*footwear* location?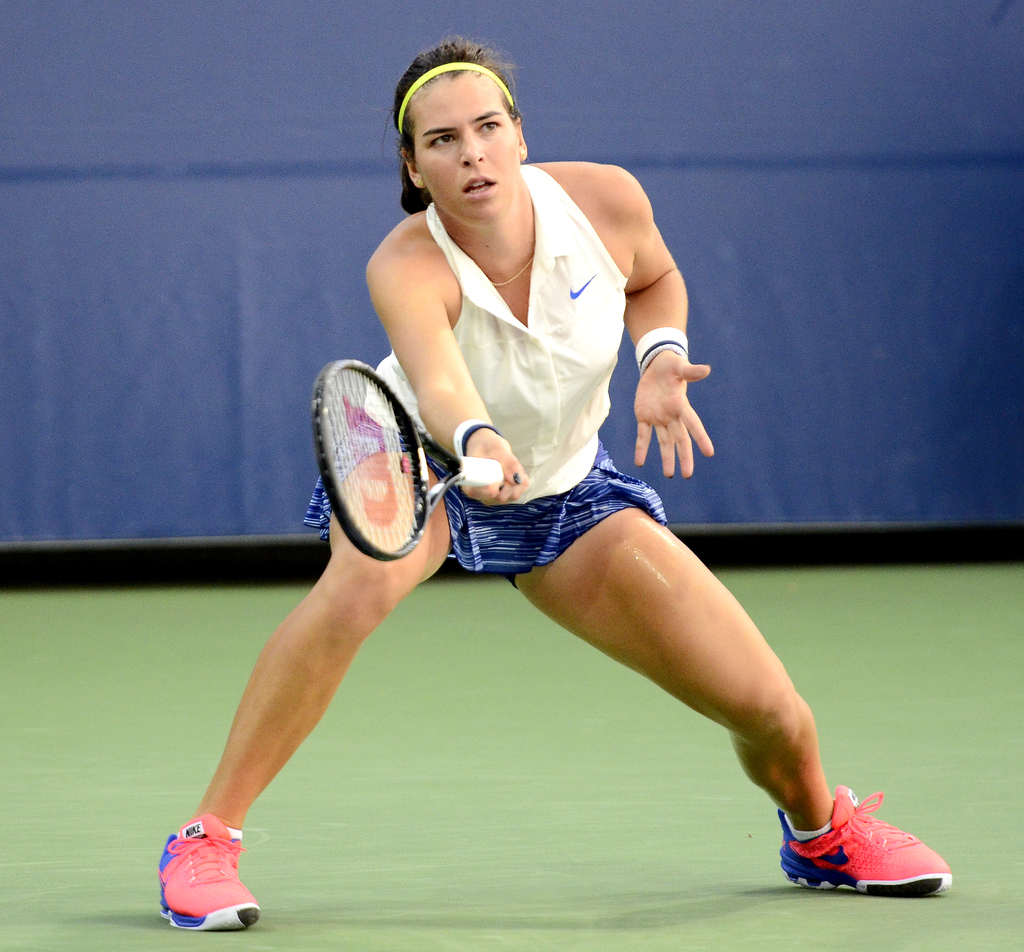
region(781, 786, 957, 894)
